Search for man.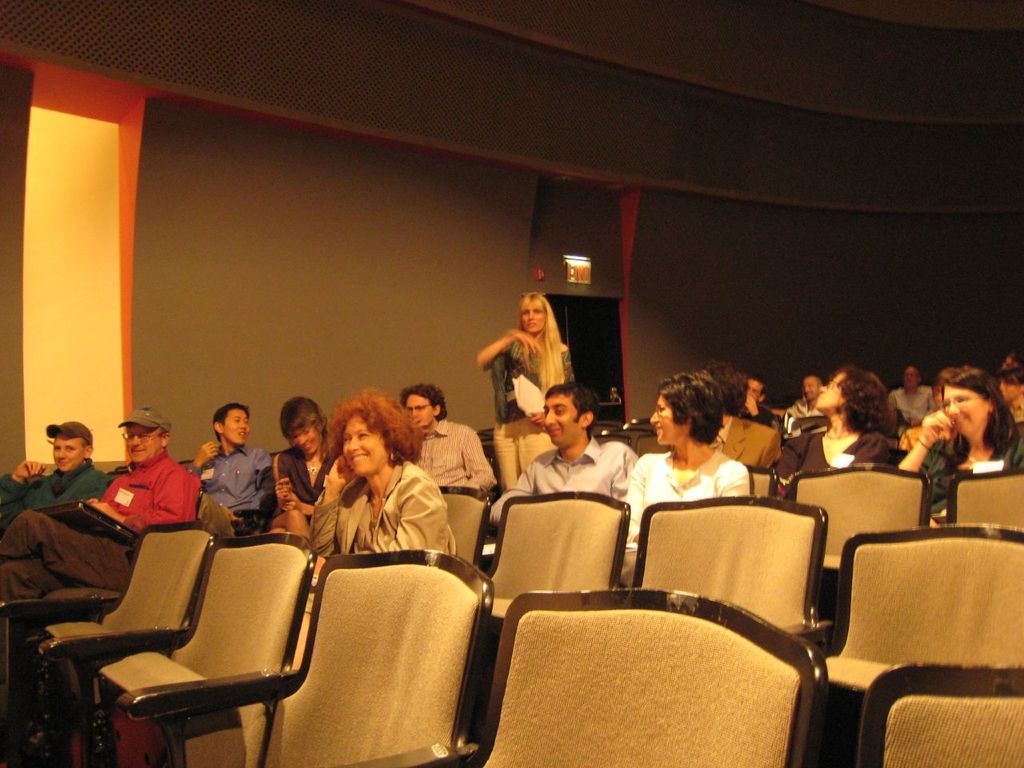
Found at x1=490 y1=382 x2=635 y2=532.
